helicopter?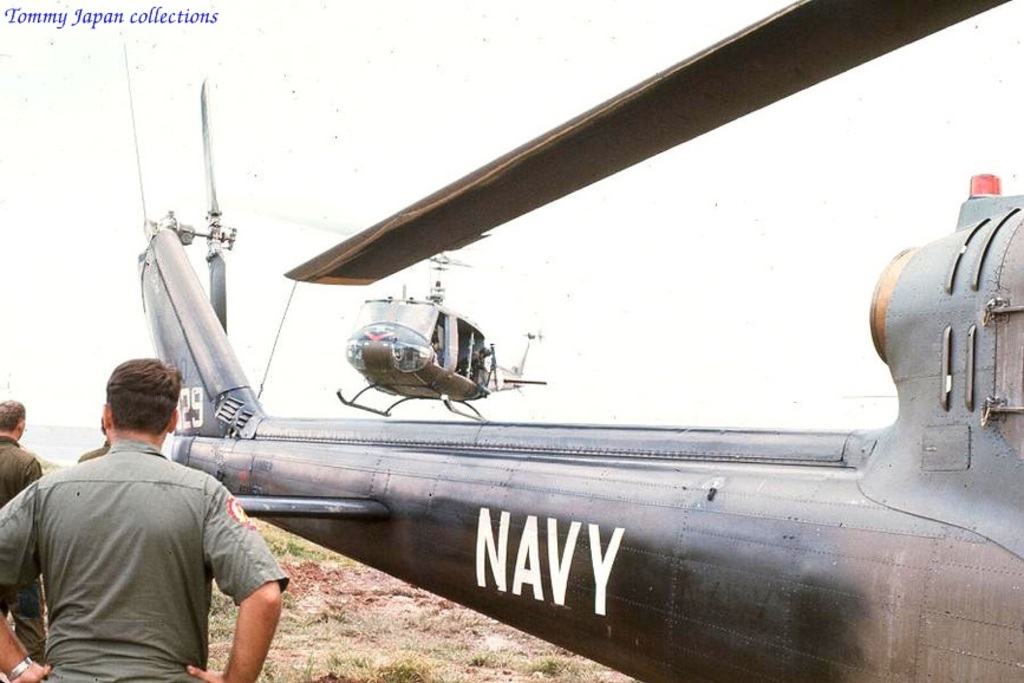
locate(19, 0, 1023, 682)
